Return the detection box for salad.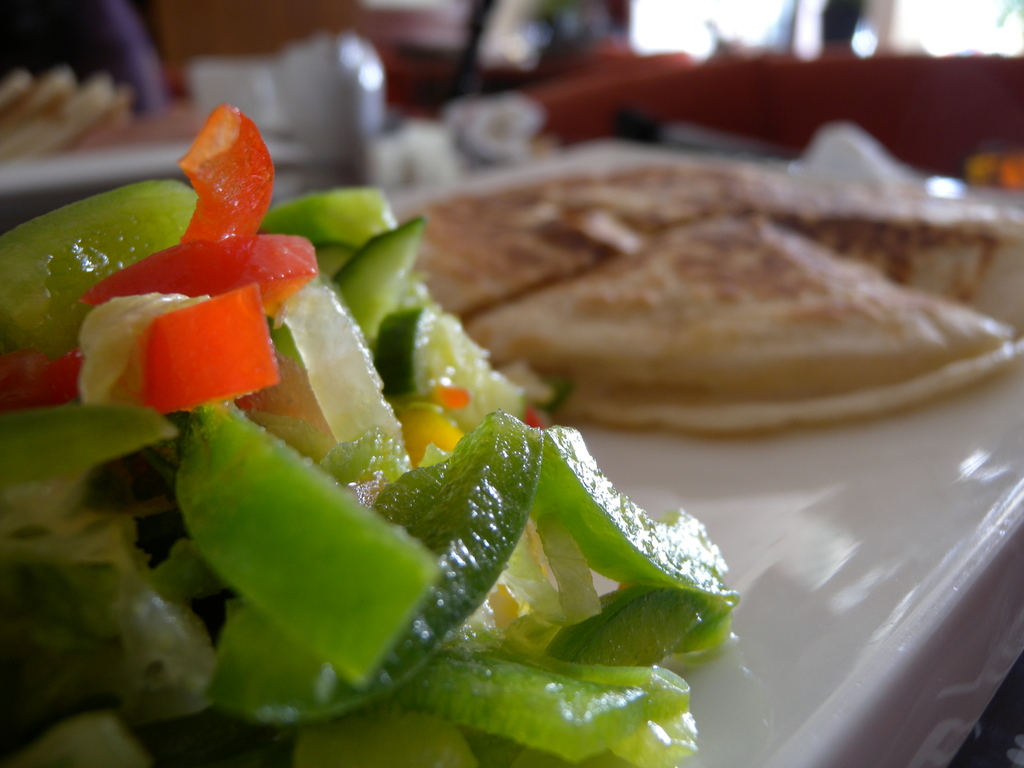
select_region(0, 102, 746, 767).
